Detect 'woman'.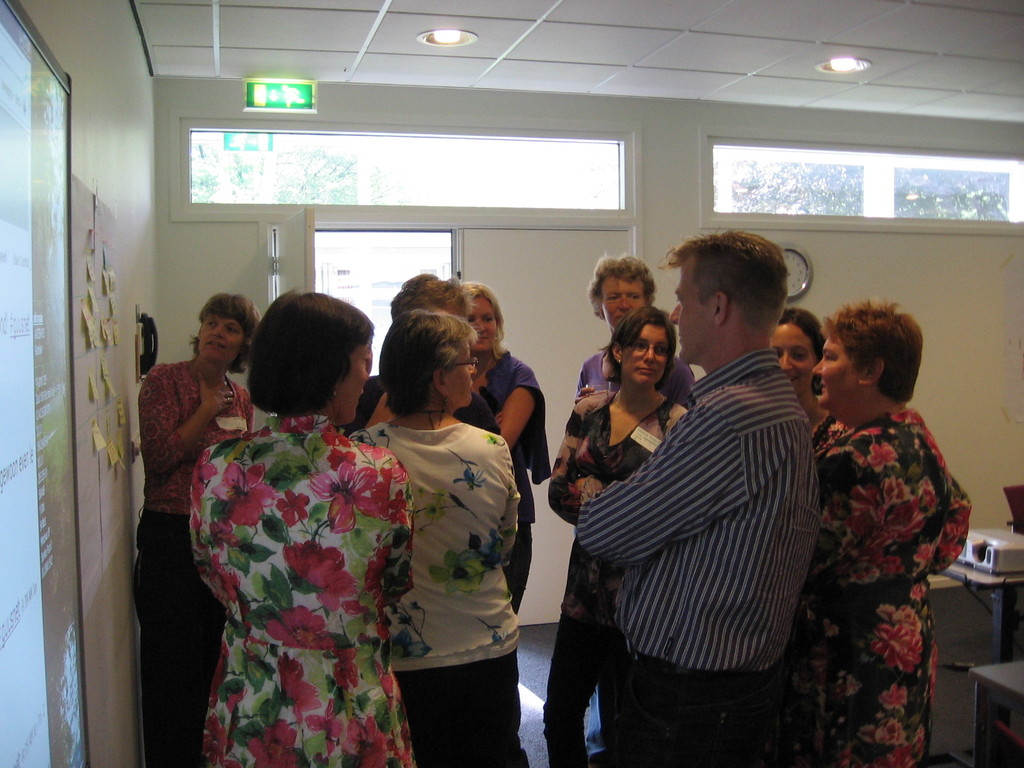
Detected at 168 268 427 756.
